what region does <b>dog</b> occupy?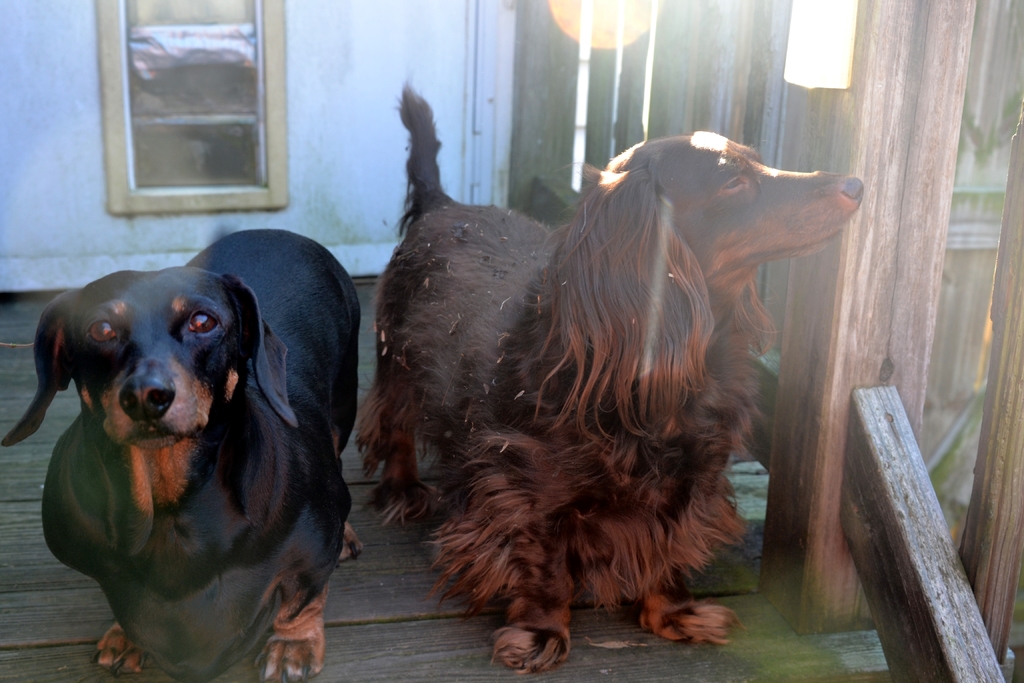
pyautogui.locateOnScreen(357, 74, 868, 680).
